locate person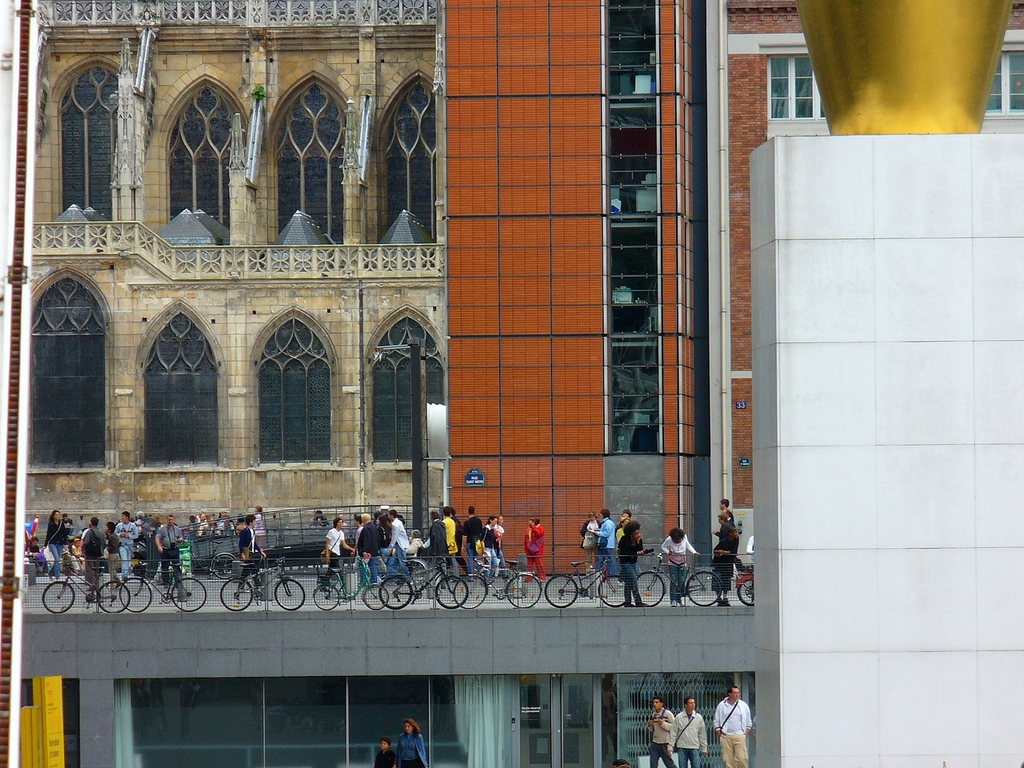
(x1=233, y1=514, x2=268, y2=606)
